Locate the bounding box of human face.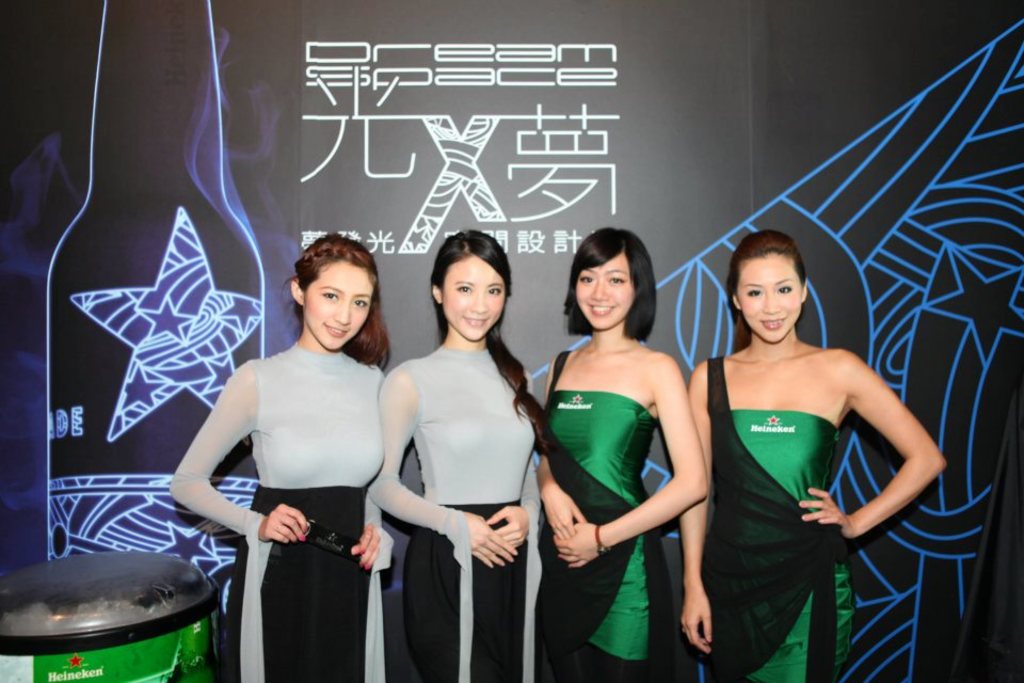
Bounding box: (left=302, top=257, right=369, bottom=352).
